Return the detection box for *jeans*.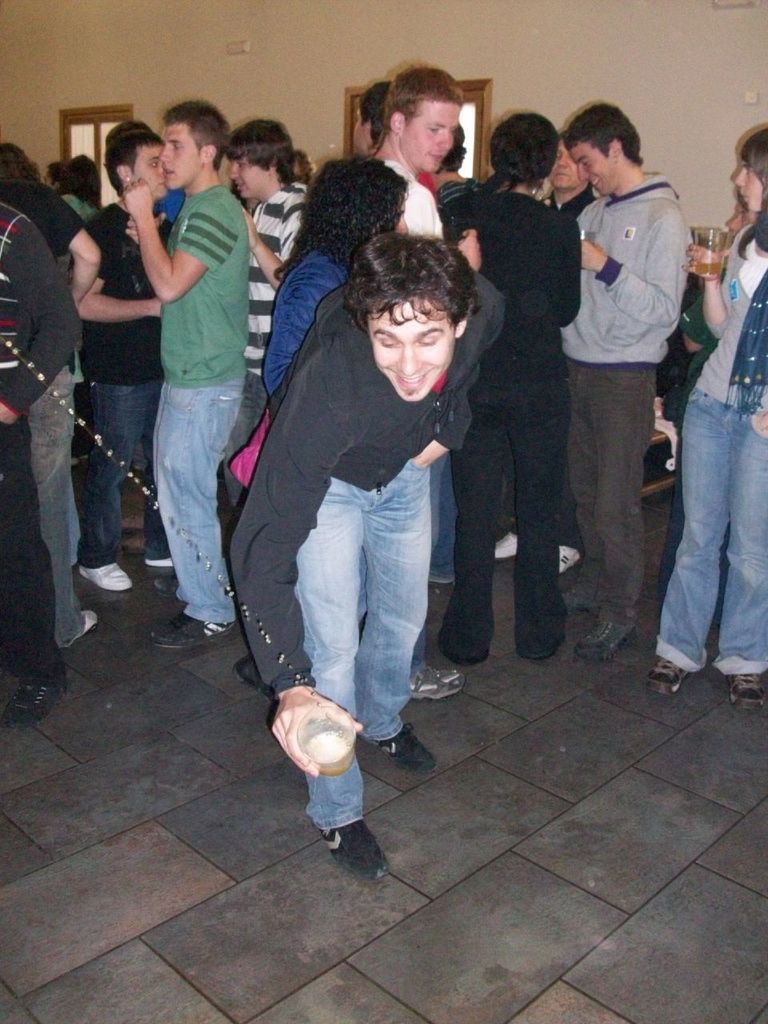
<bbox>151, 378, 241, 624</bbox>.
